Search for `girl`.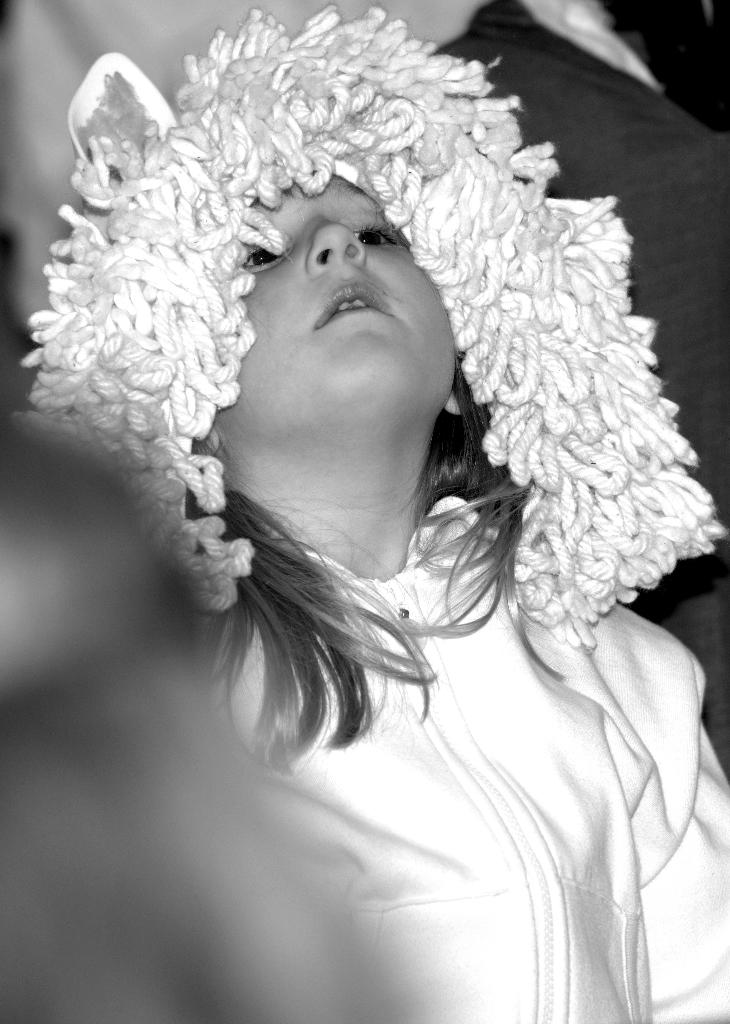
Found at detection(24, 8, 729, 1023).
